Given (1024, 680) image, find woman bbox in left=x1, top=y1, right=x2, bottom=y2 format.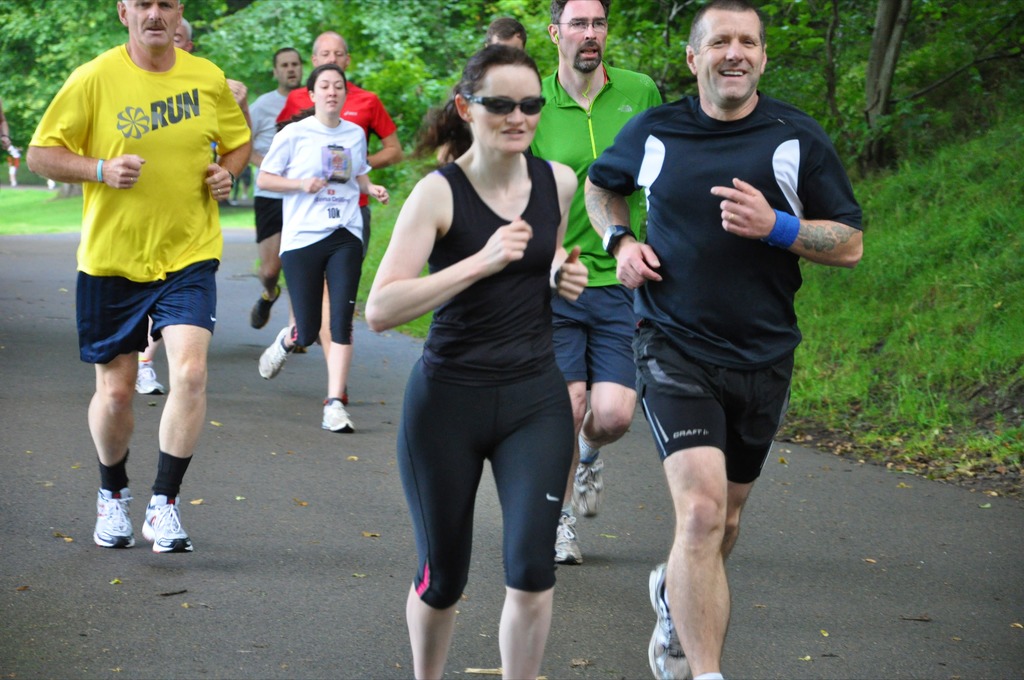
left=369, top=38, right=598, bottom=673.
